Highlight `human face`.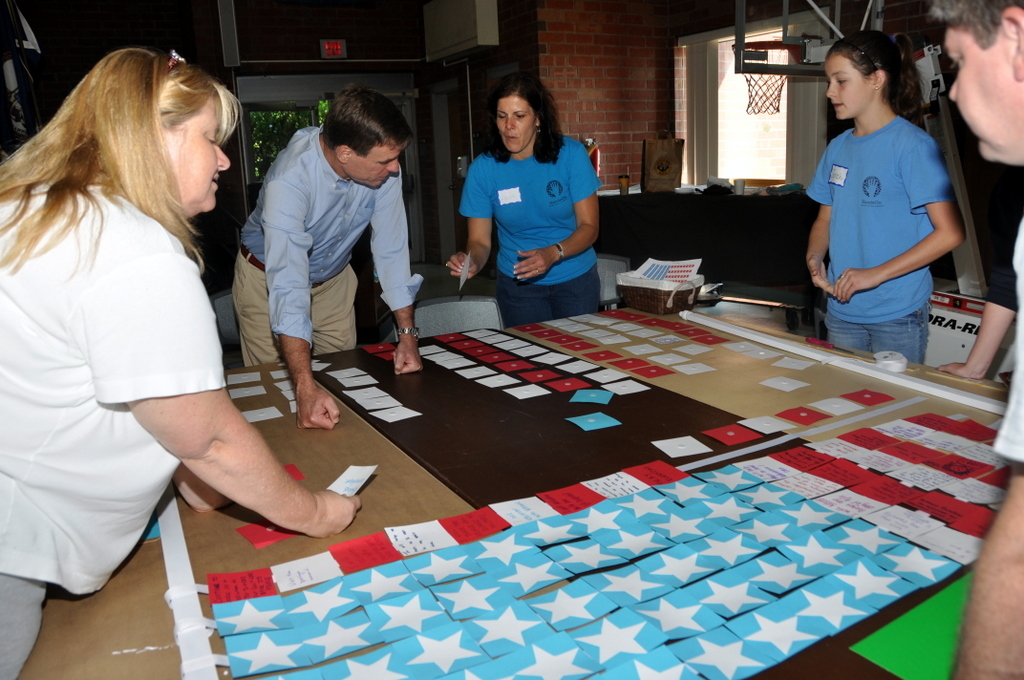
Highlighted region: {"left": 347, "top": 149, "right": 400, "bottom": 187}.
